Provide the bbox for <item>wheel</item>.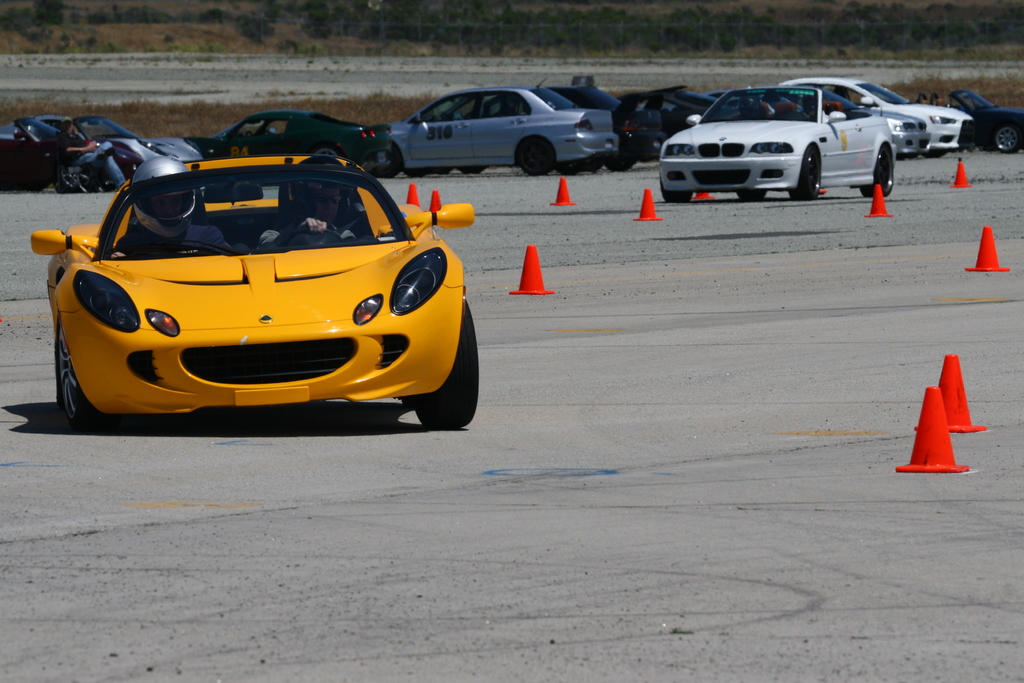
(x1=859, y1=142, x2=892, y2=197).
